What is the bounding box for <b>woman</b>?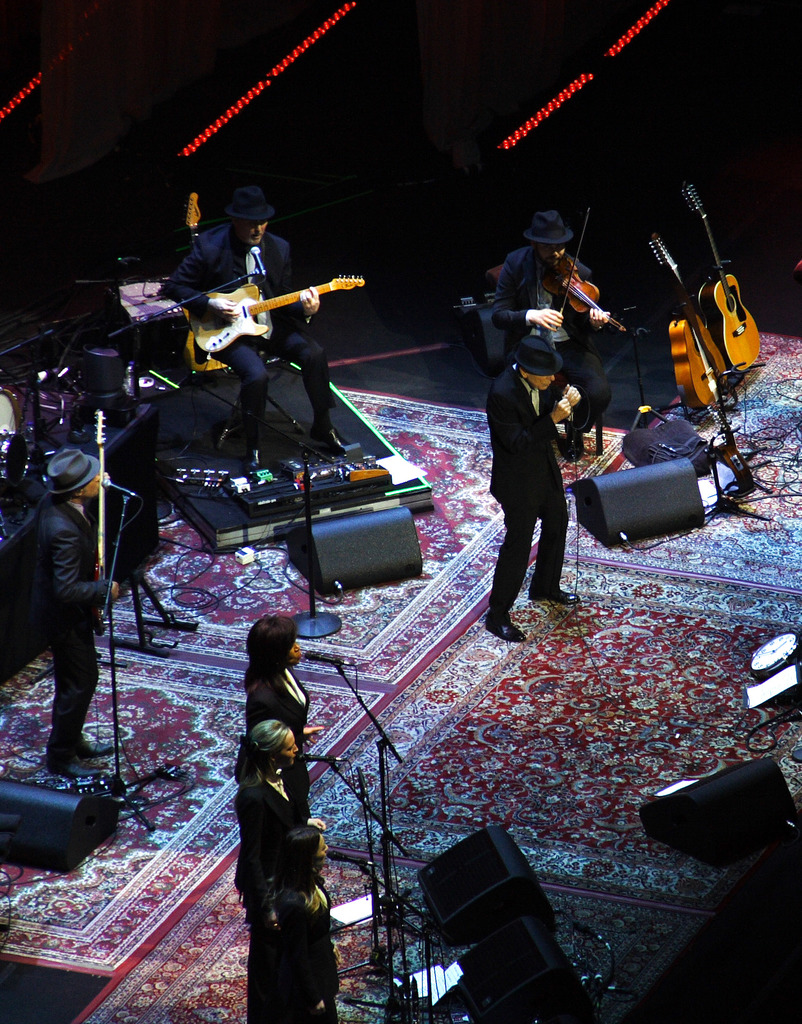
left=255, top=826, right=340, bottom=1023.
